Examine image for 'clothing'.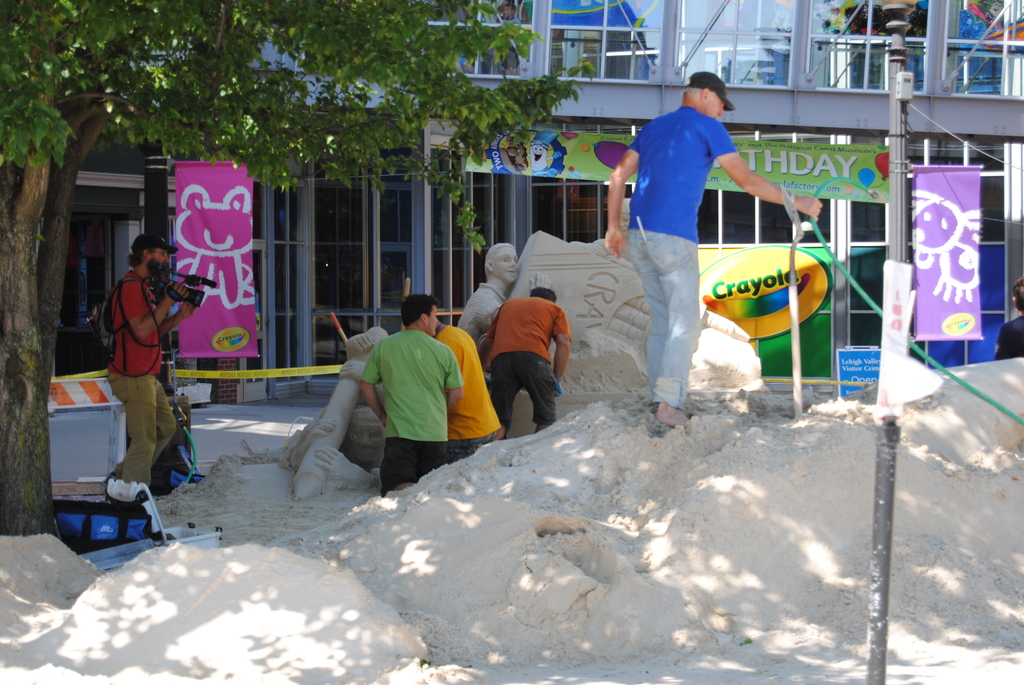
Examination result: (108, 271, 179, 485).
